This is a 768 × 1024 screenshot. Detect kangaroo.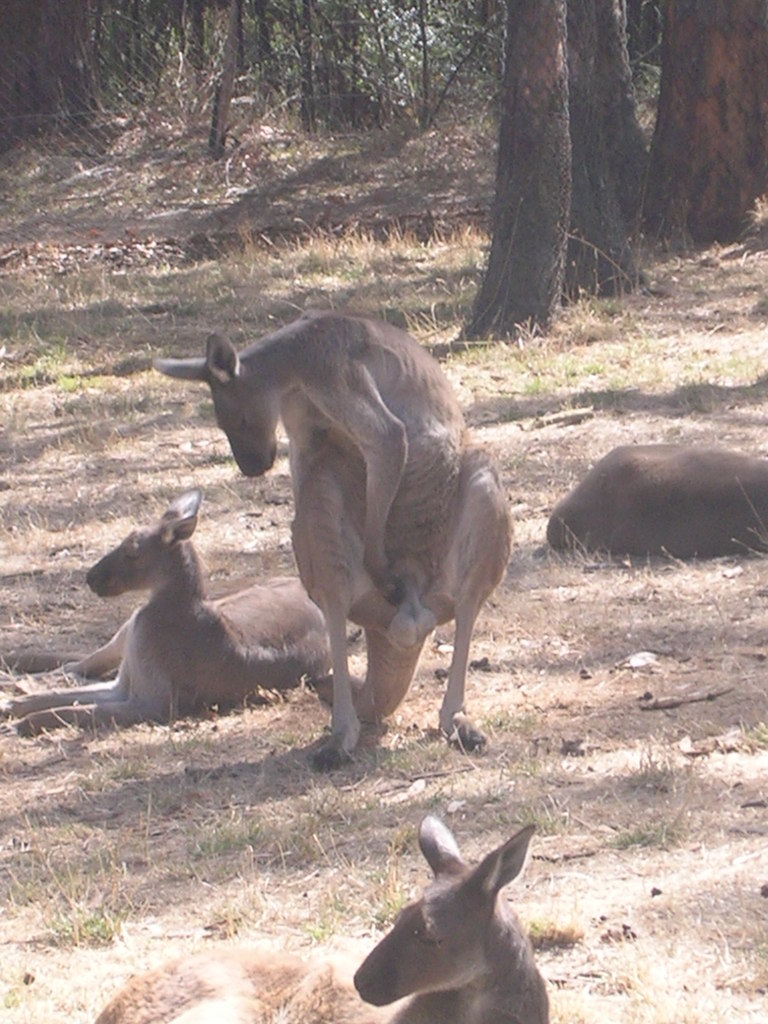
bbox=(90, 818, 552, 1023).
